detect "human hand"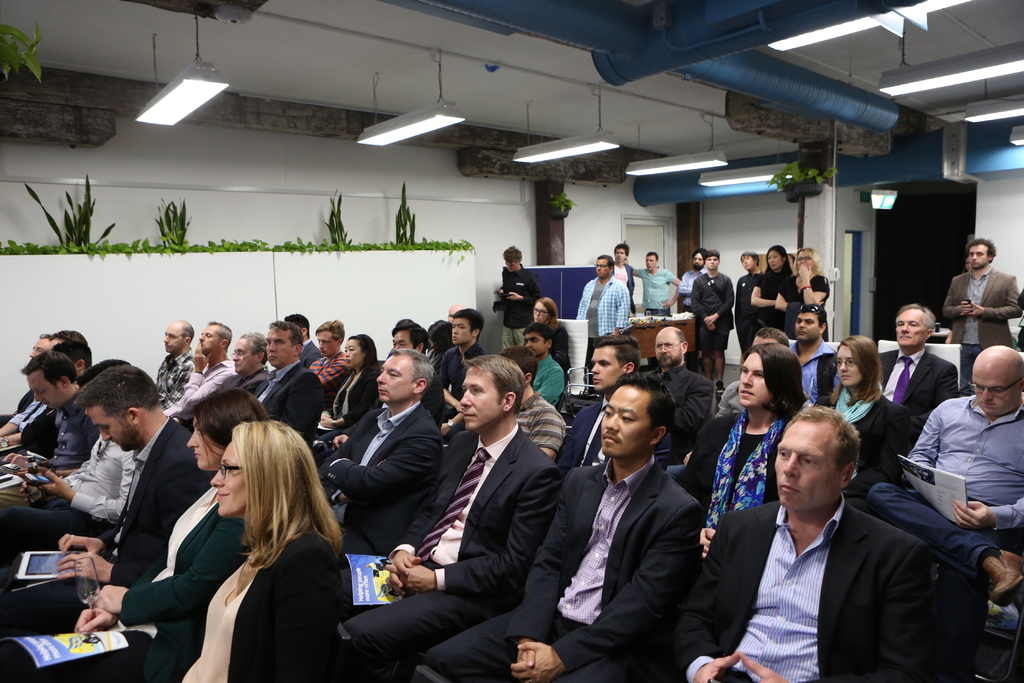
l=706, t=322, r=716, b=333
